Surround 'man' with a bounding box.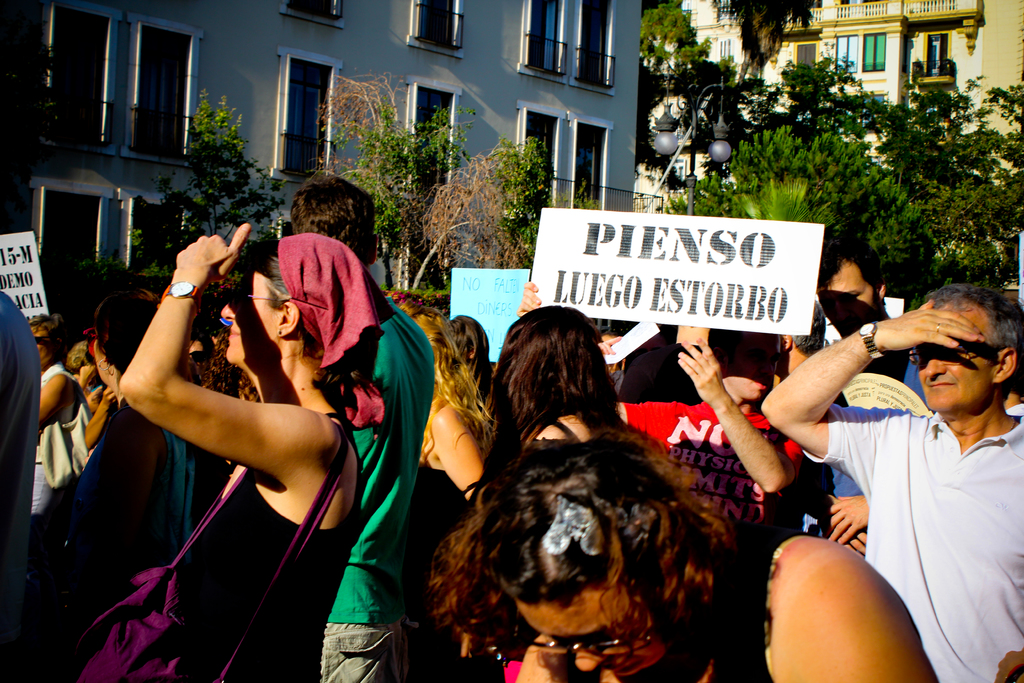
[598,329,625,373].
